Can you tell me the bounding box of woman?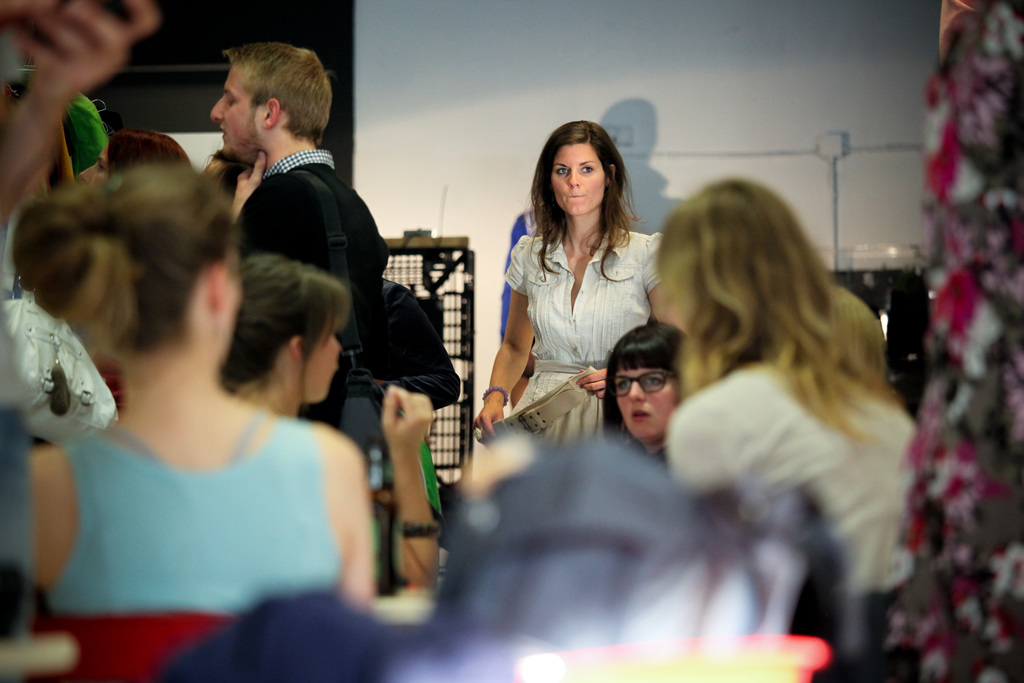
box=[220, 249, 444, 601].
